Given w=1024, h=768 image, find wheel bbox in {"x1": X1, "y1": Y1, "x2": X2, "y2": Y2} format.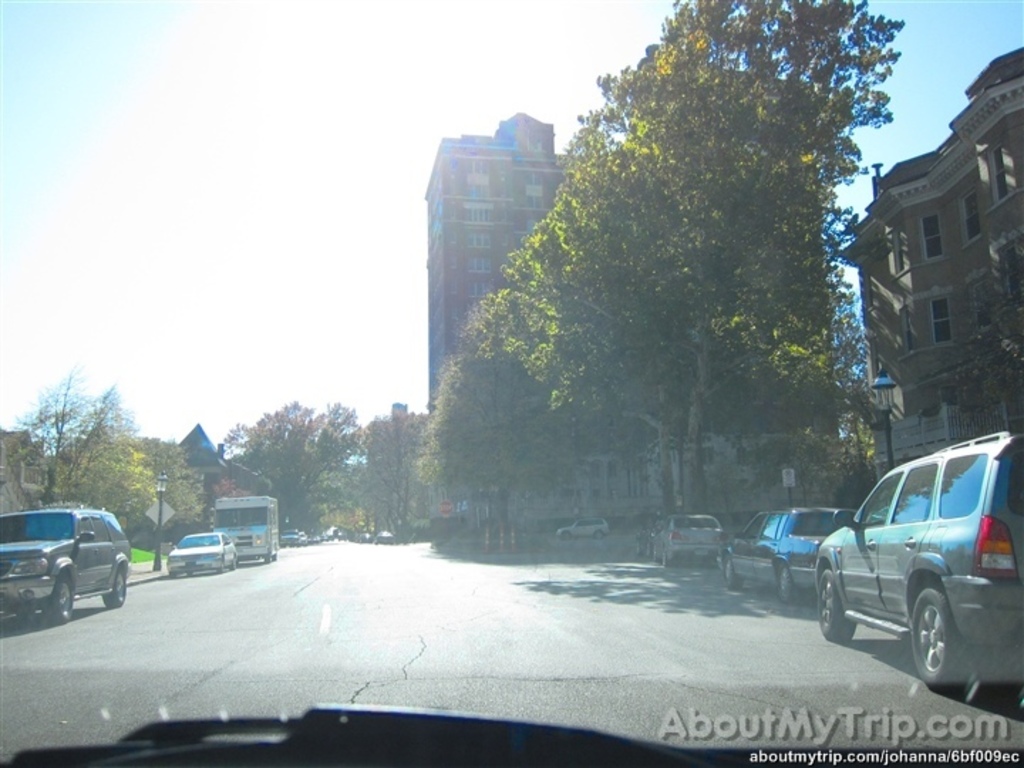
{"x1": 168, "y1": 573, "x2": 175, "y2": 577}.
